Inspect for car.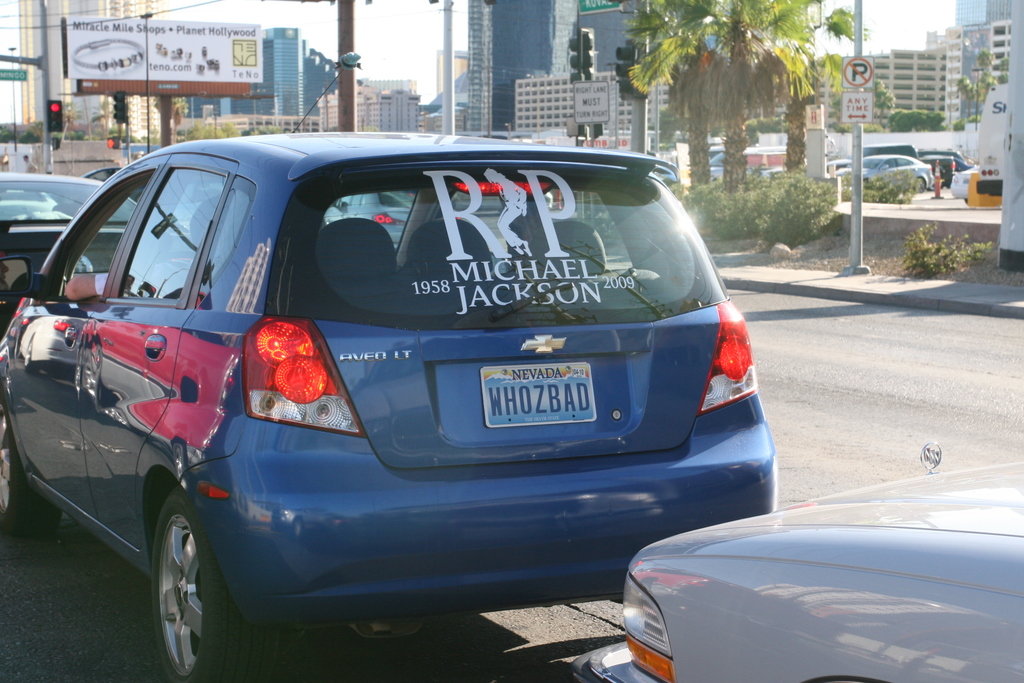
Inspection: locate(0, 168, 193, 341).
